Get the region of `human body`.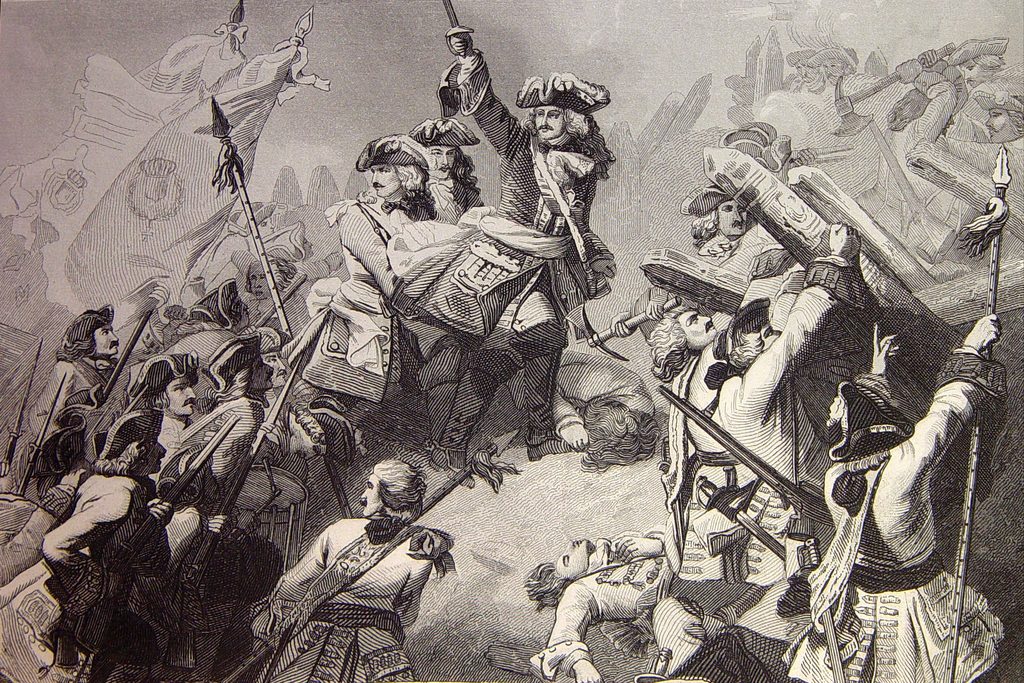
394,30,624,465.
